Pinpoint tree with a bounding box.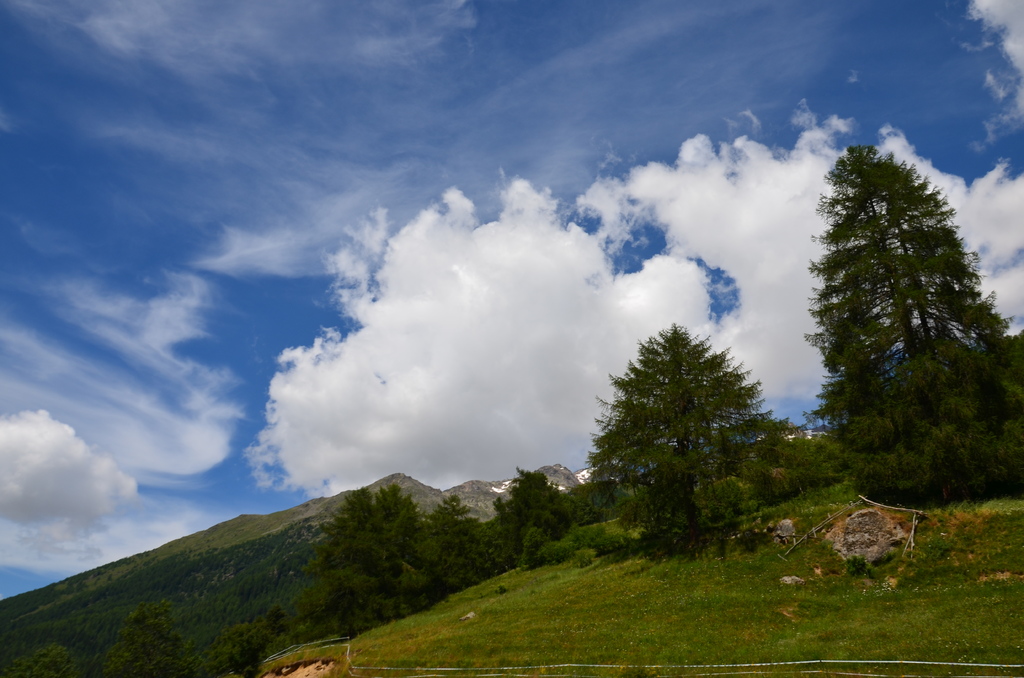
bbox=(589, 328, 794, 557).
